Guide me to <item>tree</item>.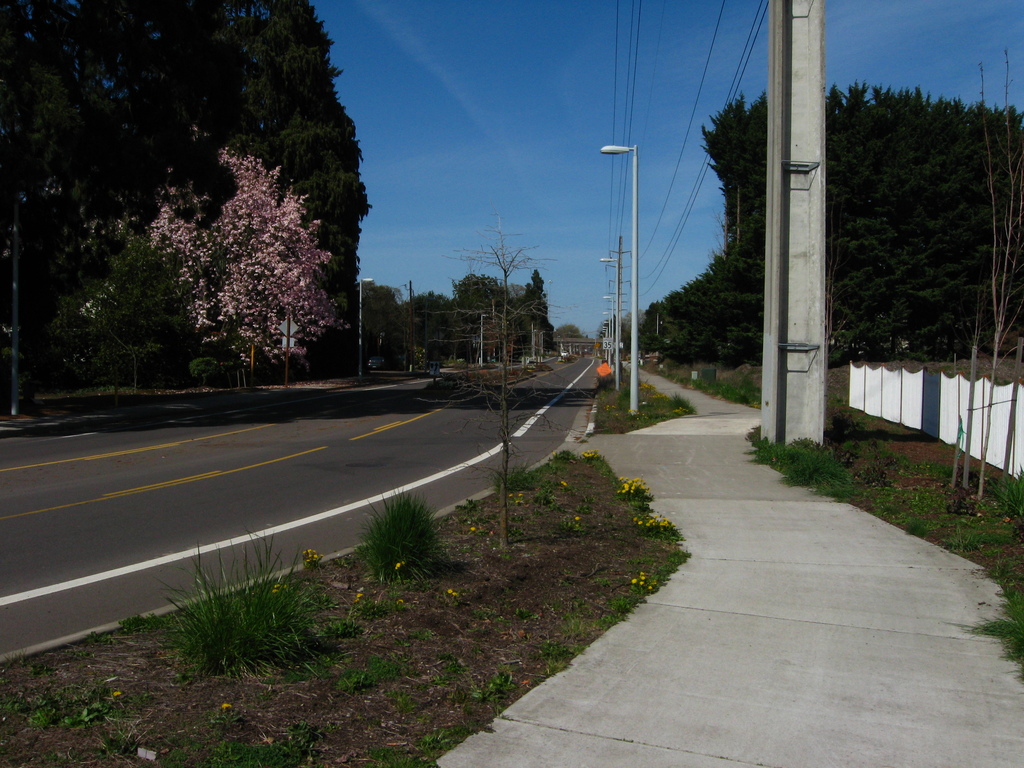
Guidance: region(976, 56, 1023, 495).
